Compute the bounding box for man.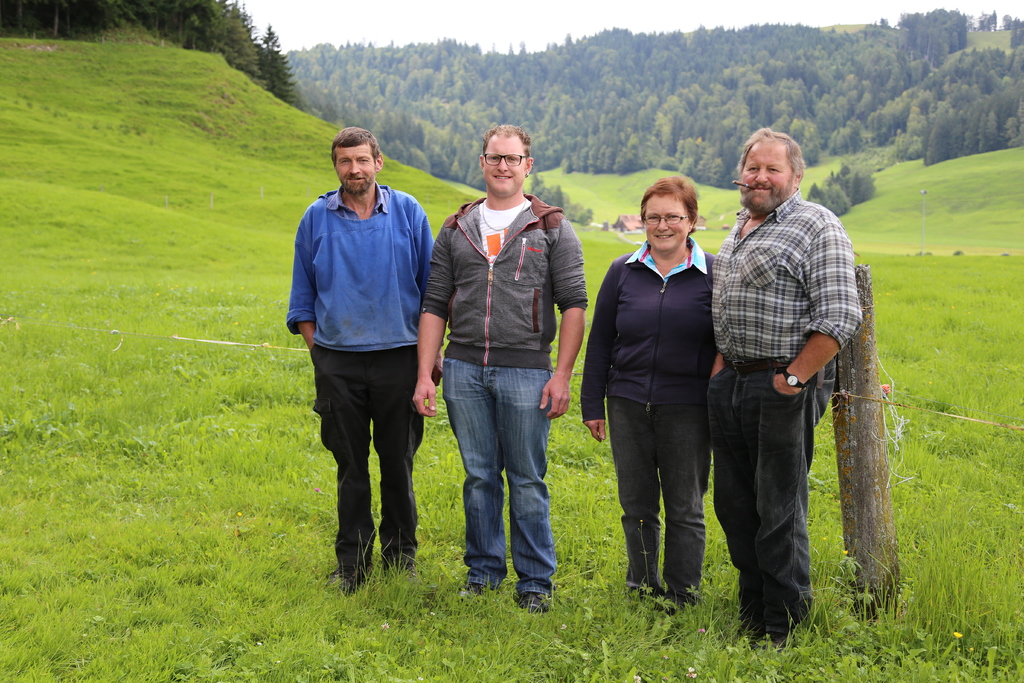
409, 117, 589, 618.
